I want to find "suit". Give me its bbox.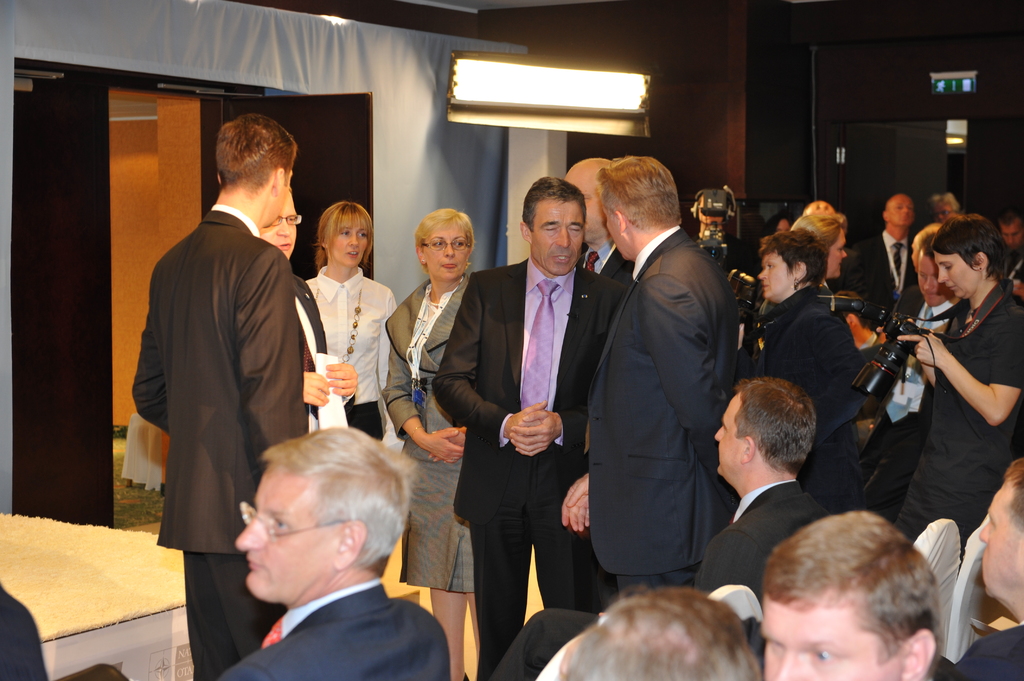
(x1=429, y1=255, x2=625, y2=679).
